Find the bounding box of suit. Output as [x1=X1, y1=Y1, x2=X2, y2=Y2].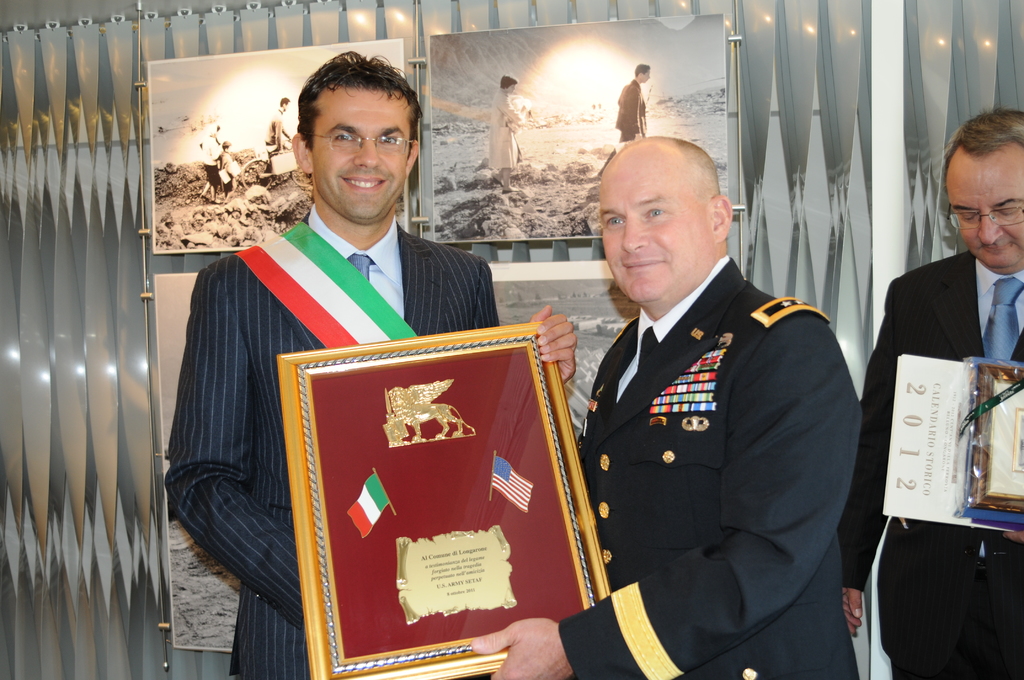
[x1=836, y1=244, x2=1023, y2=679].
